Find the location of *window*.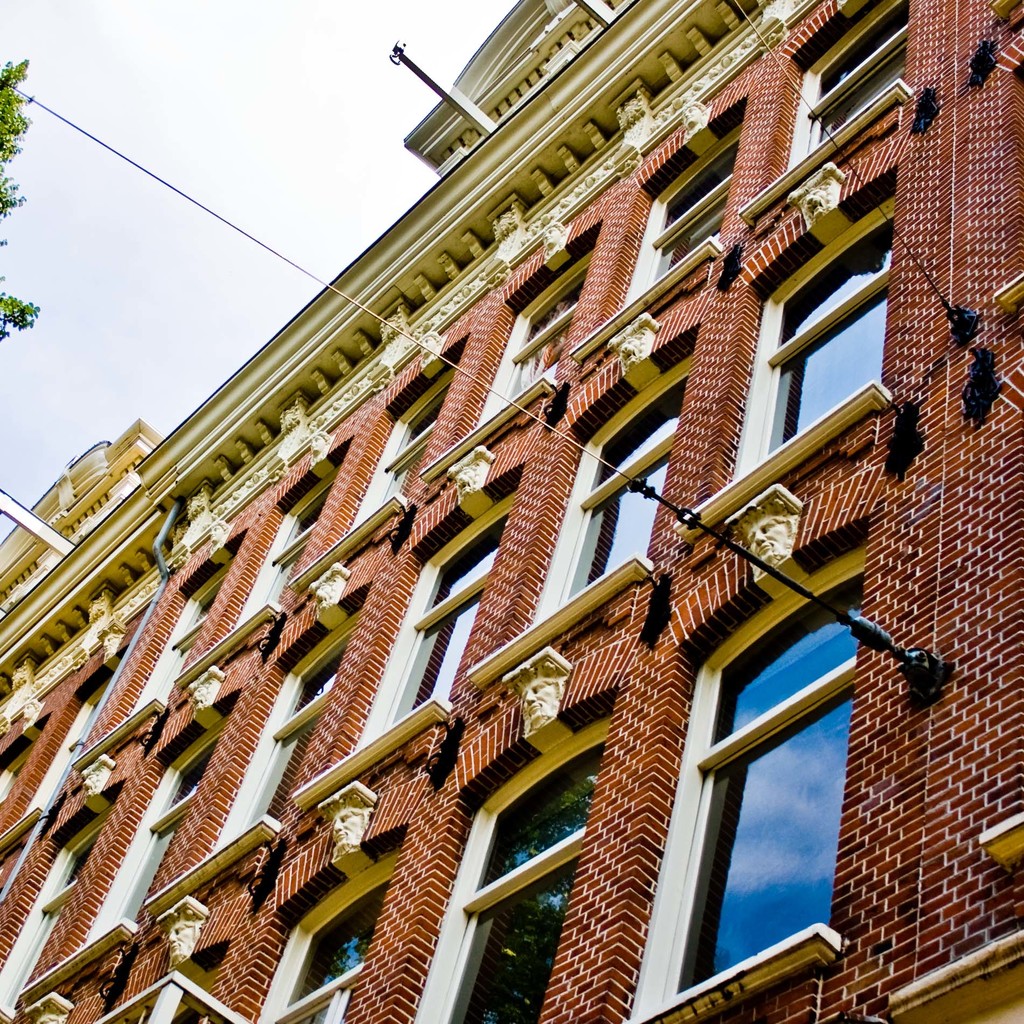
Location: crop(421, 742, 603, 1019).
